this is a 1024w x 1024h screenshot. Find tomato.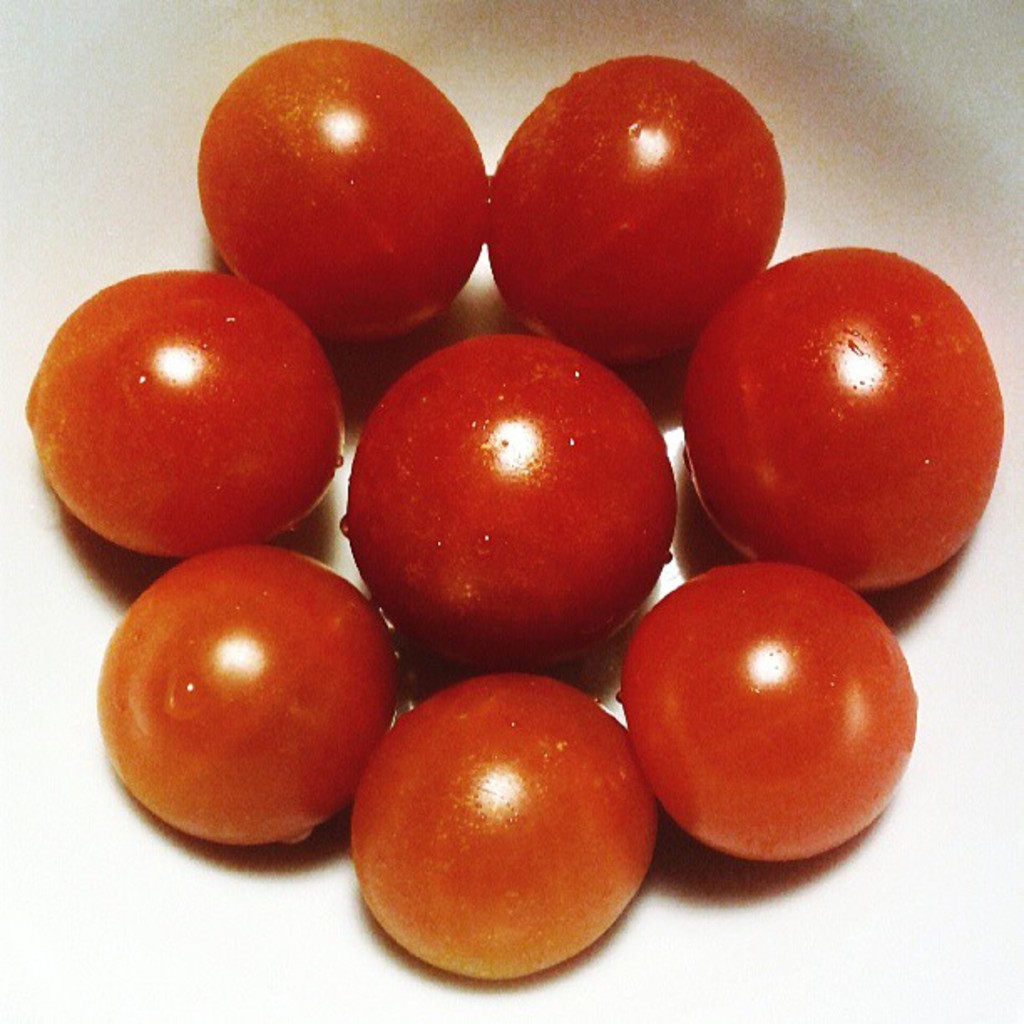
Bounding box: pyautogui.locateOnScreen(346, 659, 666, 989).
